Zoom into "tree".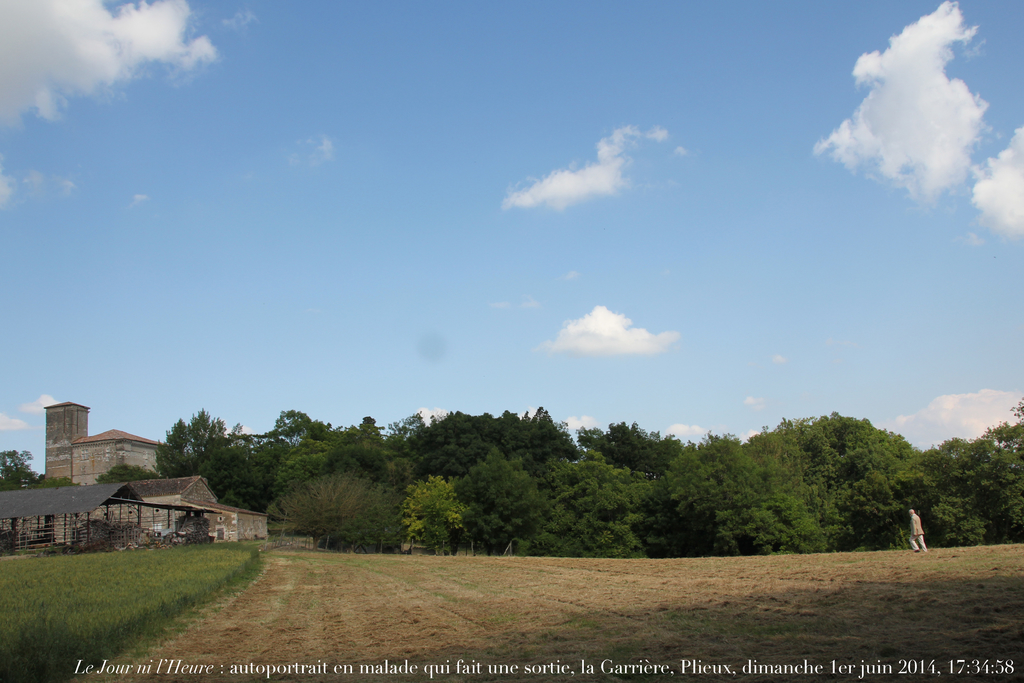
Zoom target: box(401, 481, 458, 552).
